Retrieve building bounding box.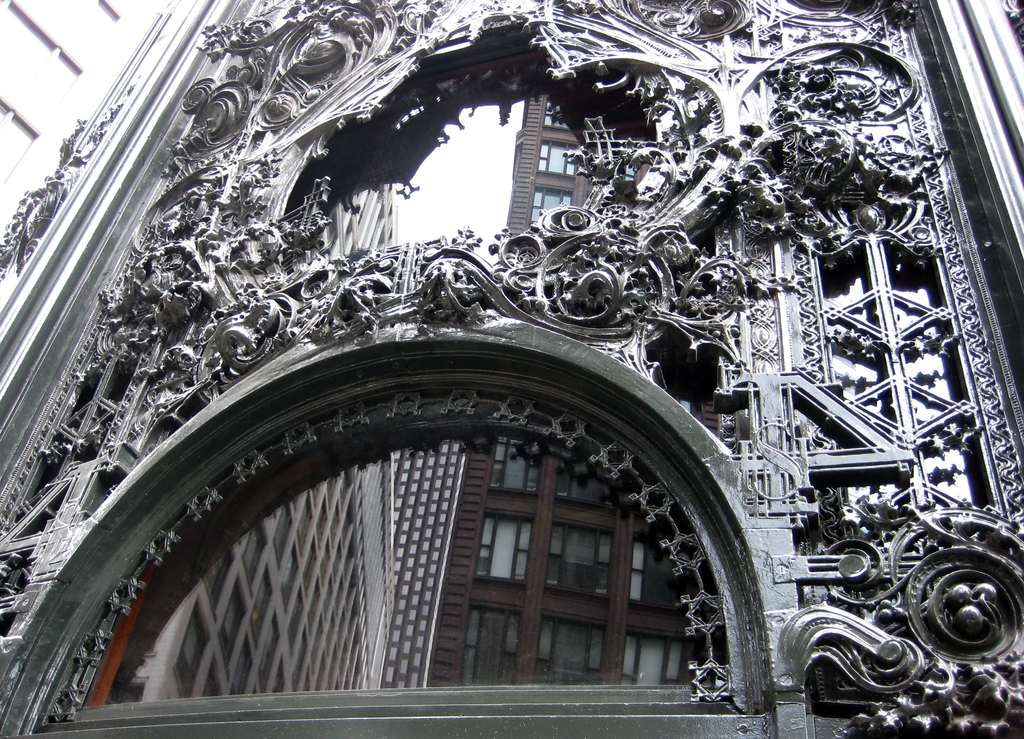
Bounding box: box=[104, 181, 401, 702].
